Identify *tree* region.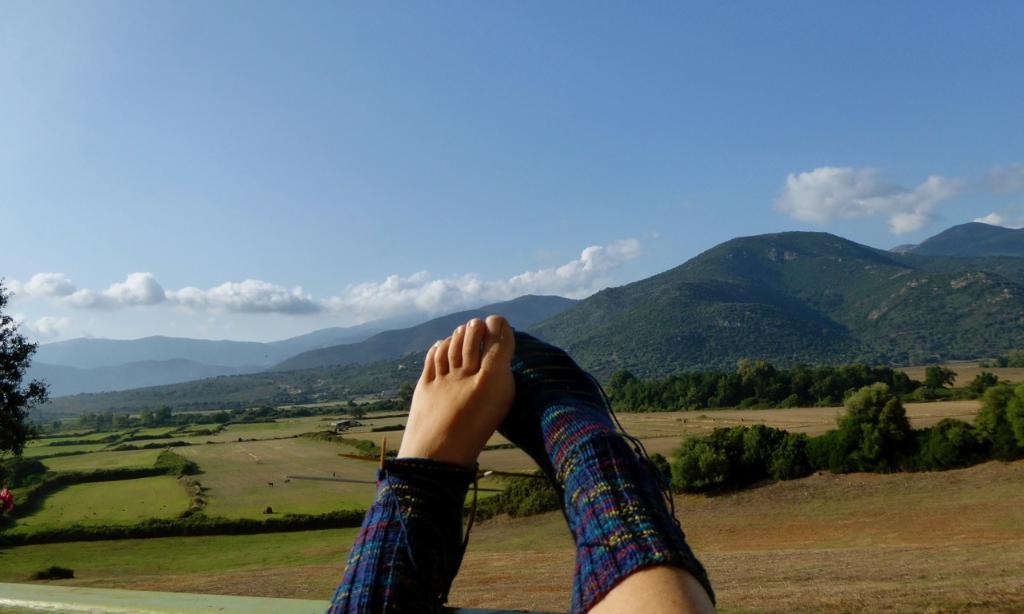
Region: select_region(50, 421, 61, 432).
